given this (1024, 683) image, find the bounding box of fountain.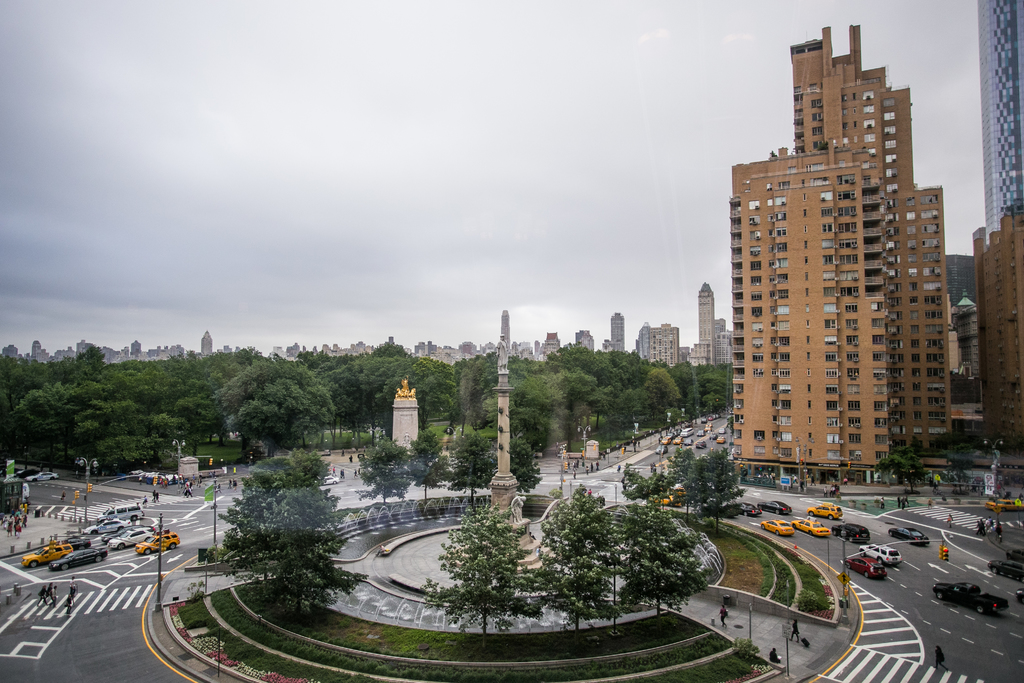
rect(335, 494, 723, 631).
